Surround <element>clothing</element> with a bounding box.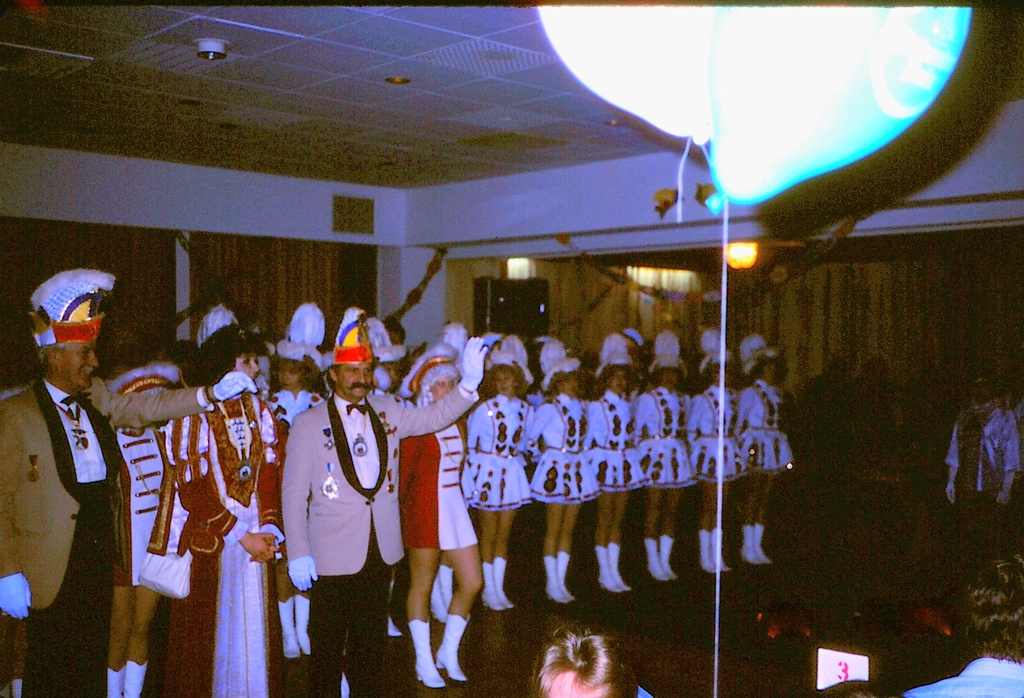
690, 387, 740, 481.
